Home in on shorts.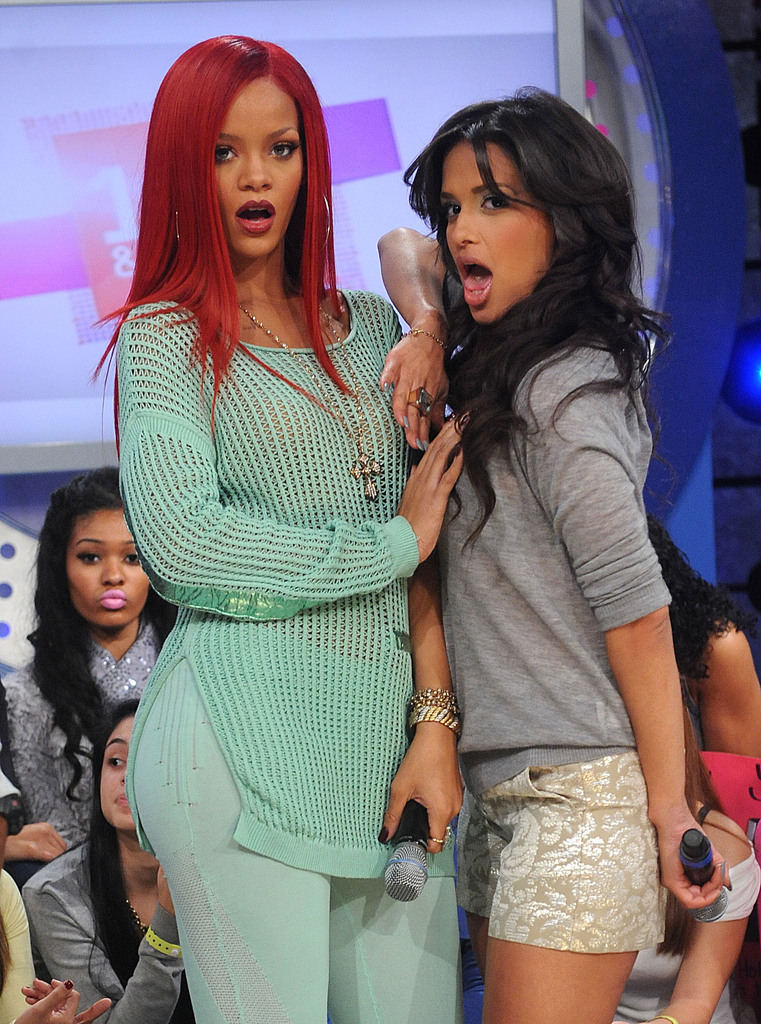
Homed in at detection(485, 810, 685, 969).
